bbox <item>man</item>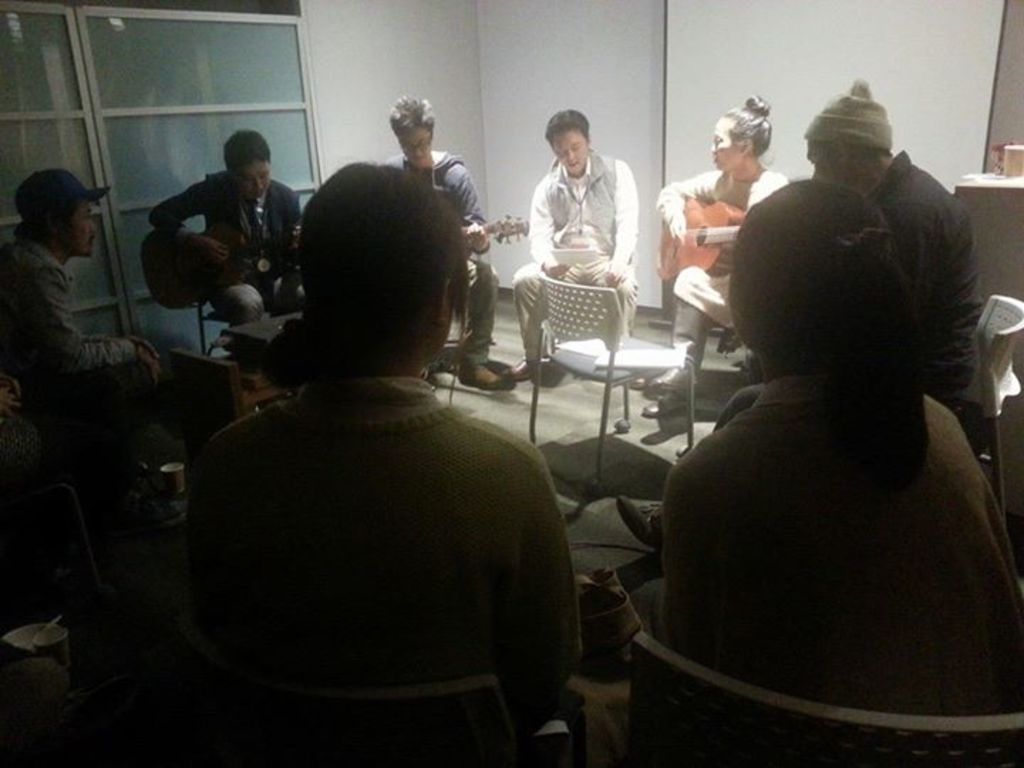
{"x1": 0, "y1": 168, "x2": 156, "y2": 468}
